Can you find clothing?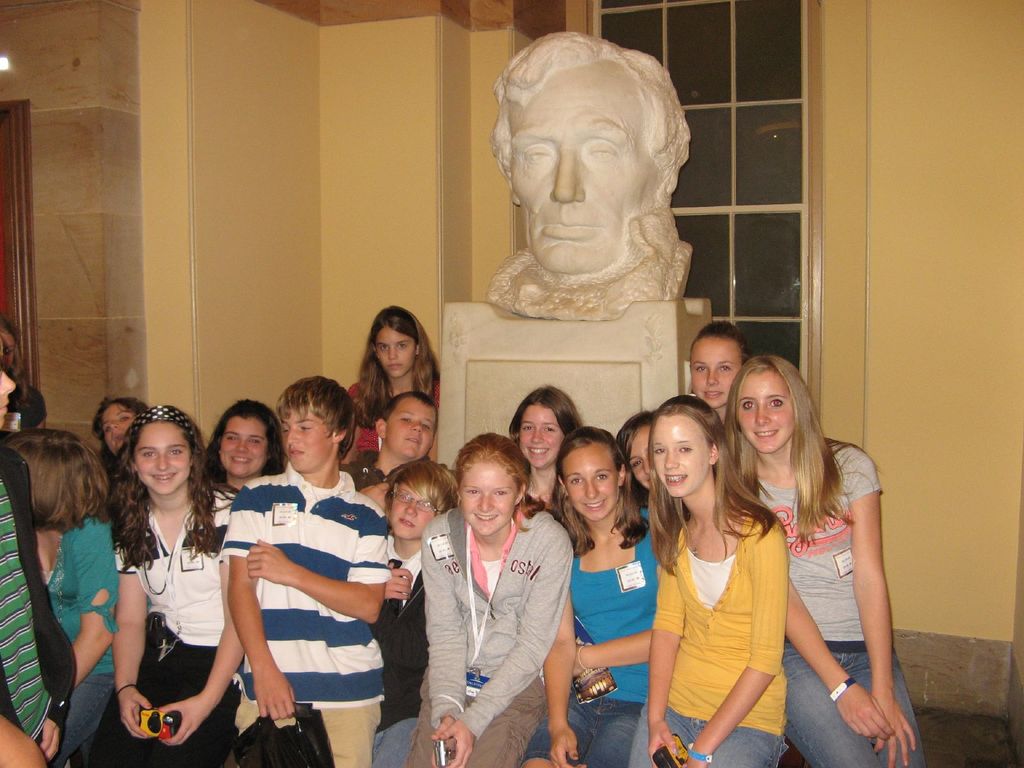
Yes, bounding box: <box>418,486,578,767</box>.
